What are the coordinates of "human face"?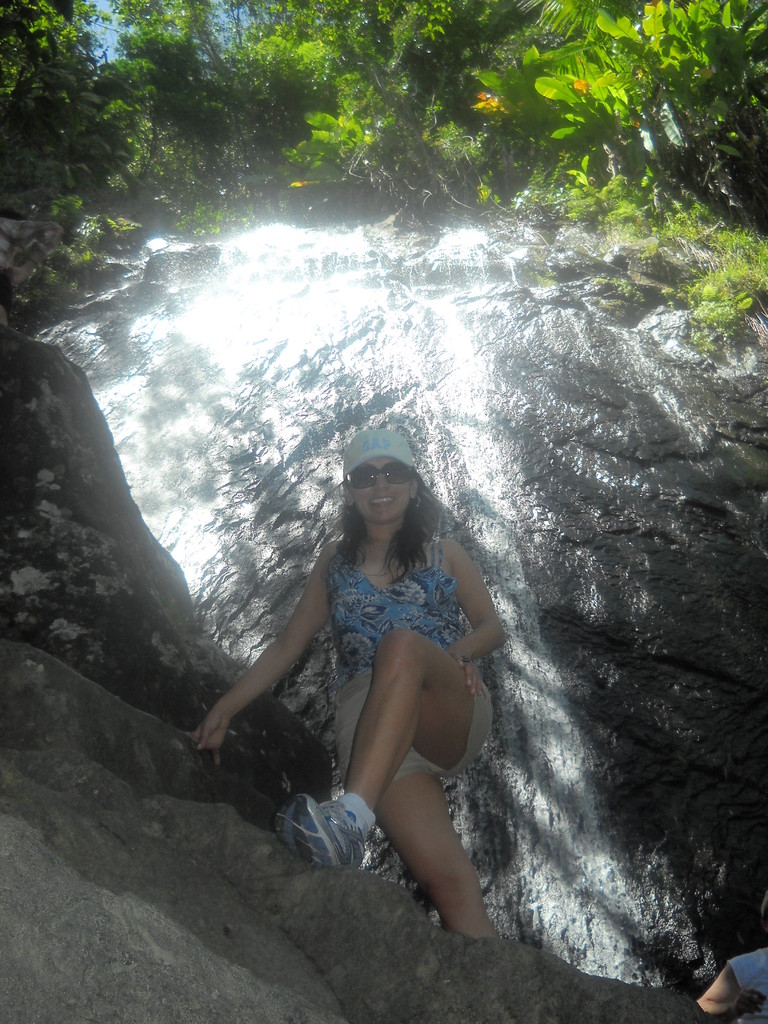
[356, 463, 417, 522].
